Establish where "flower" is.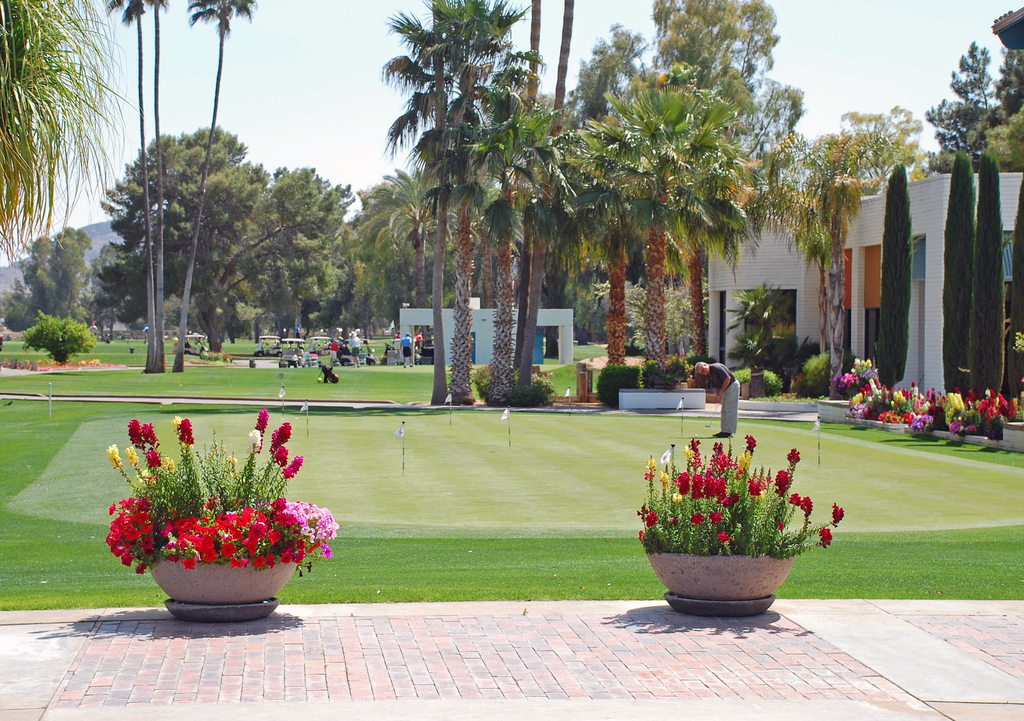
Established at select_region(221, 542, 239, 558).
